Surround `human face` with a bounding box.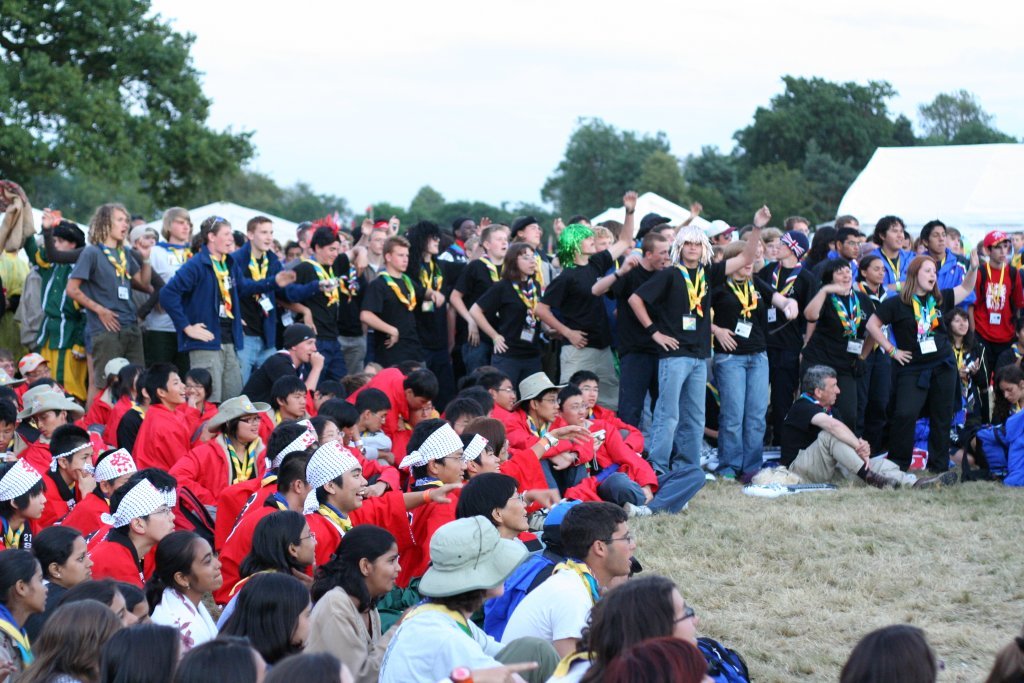
BBox(998, 381, 1016, 403).
